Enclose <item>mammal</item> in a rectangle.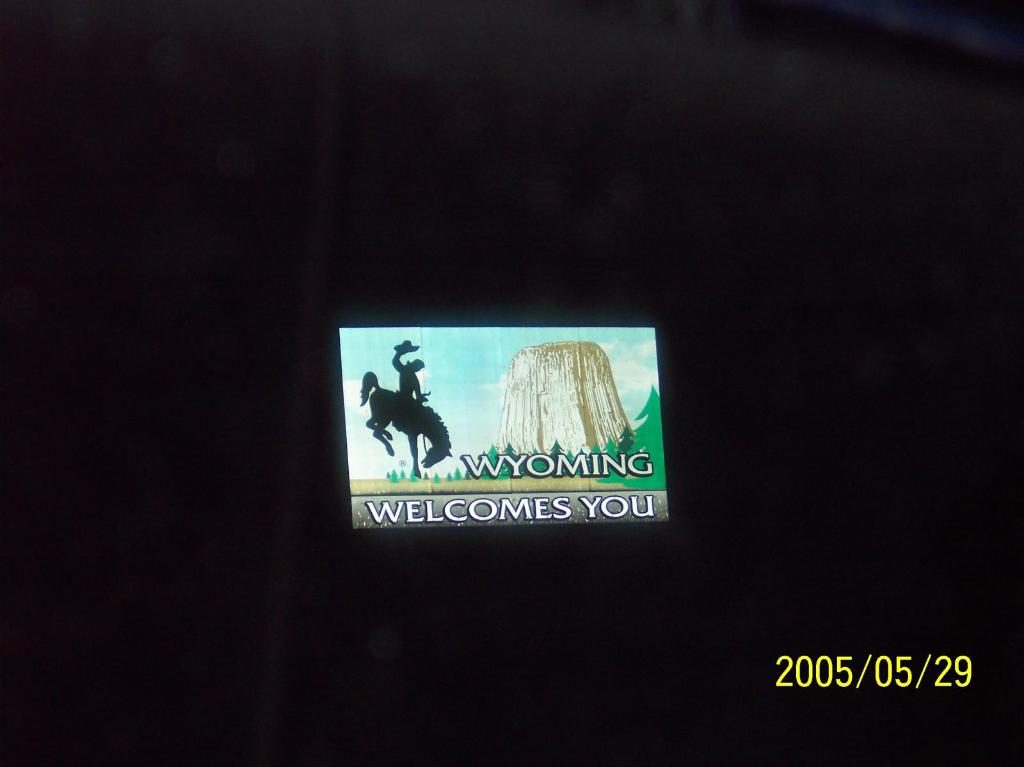
<bbox>376, 320, 432, 480</bbox>.
